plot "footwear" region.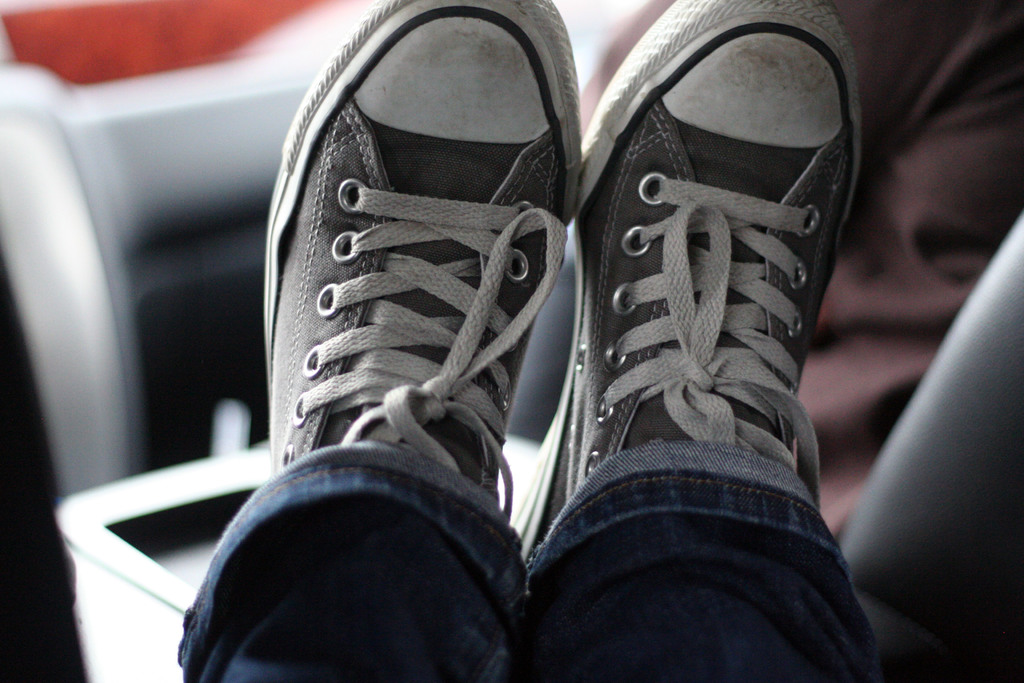
Plotted at <bbox>571, 0, 868, 509</bbox>.
